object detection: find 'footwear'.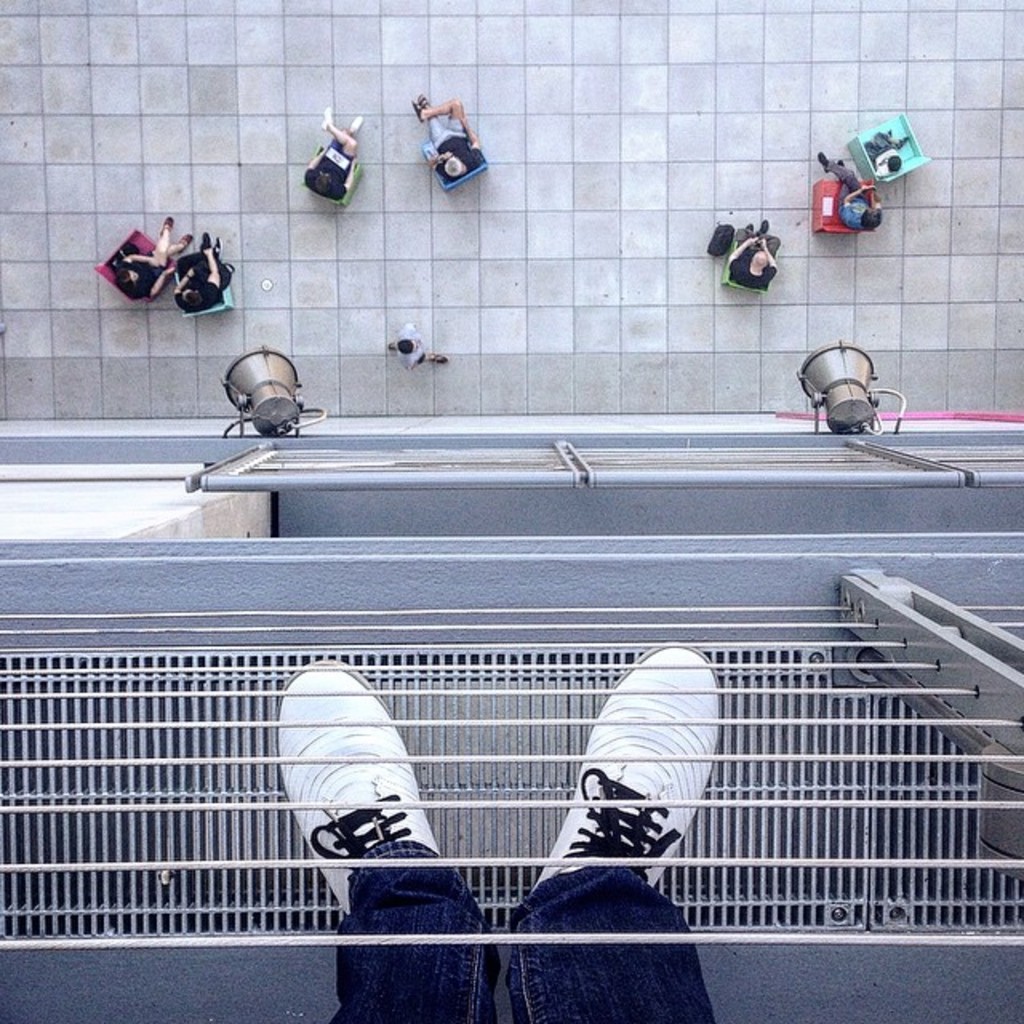
detection(323, 106, 330, 128).
